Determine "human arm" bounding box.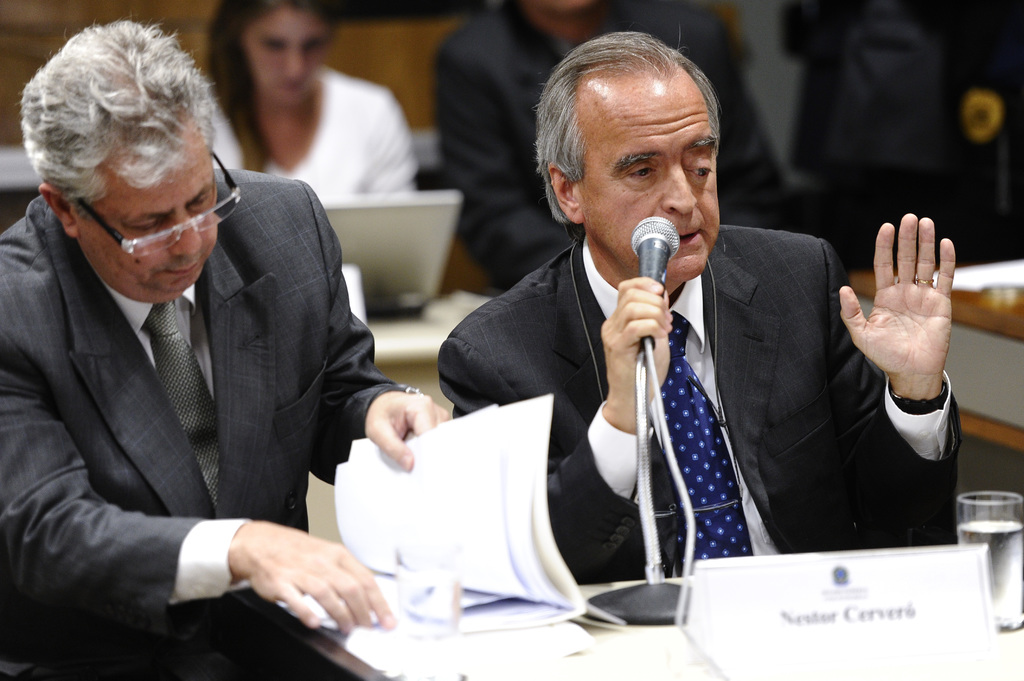
Determined: pyautogui.locateOnScreen(318, 227, 449, 485).
